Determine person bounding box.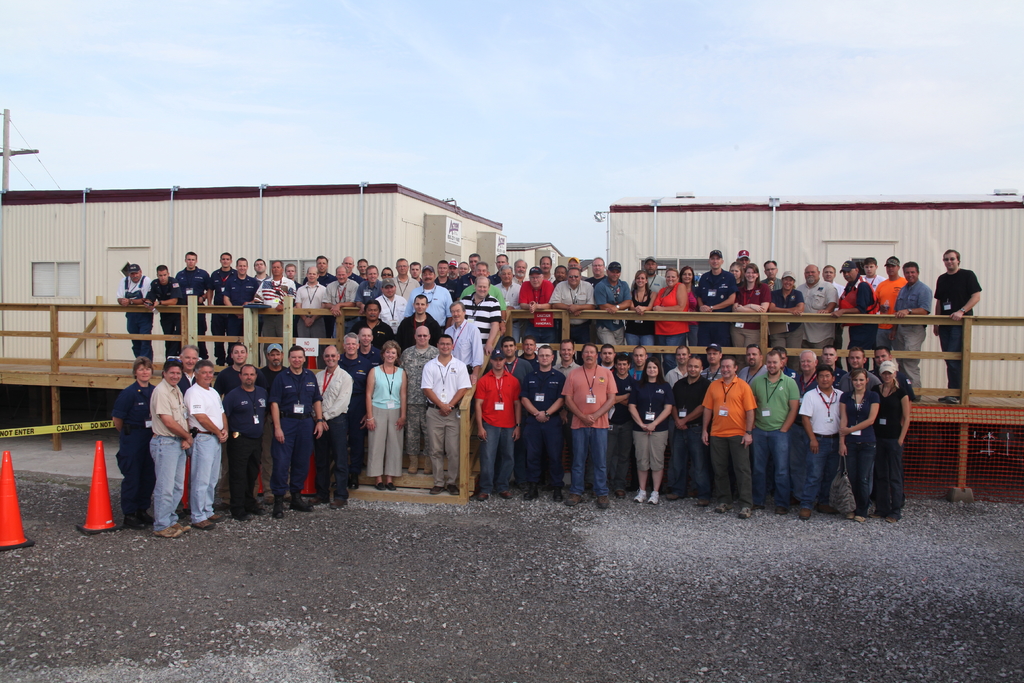
Determined: [x1=255, y1=262, x2=294, y2=341].
